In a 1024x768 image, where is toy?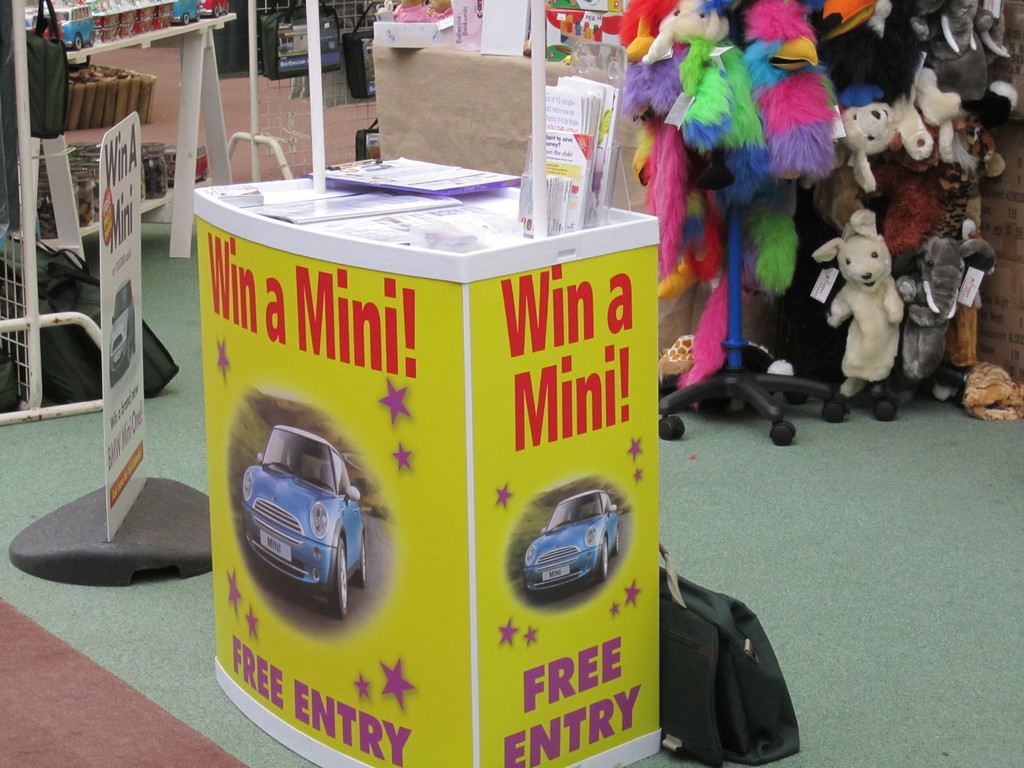
[x1=912, y1=240, x2=998, y2=404].
